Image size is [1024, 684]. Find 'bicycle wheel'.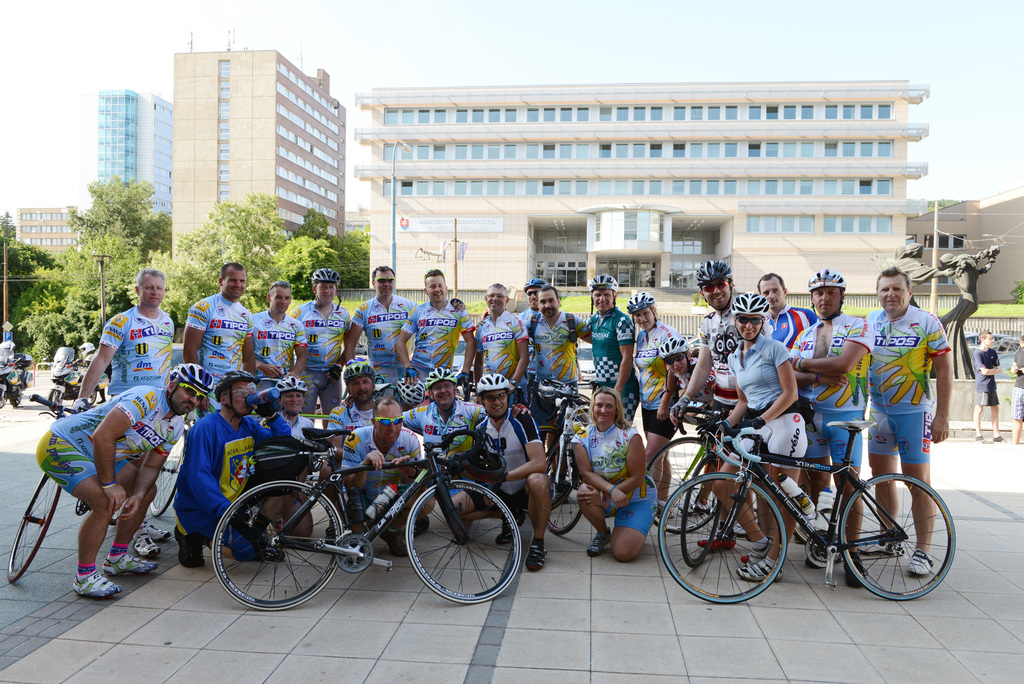
Rect(857, 479, 940, 608).
